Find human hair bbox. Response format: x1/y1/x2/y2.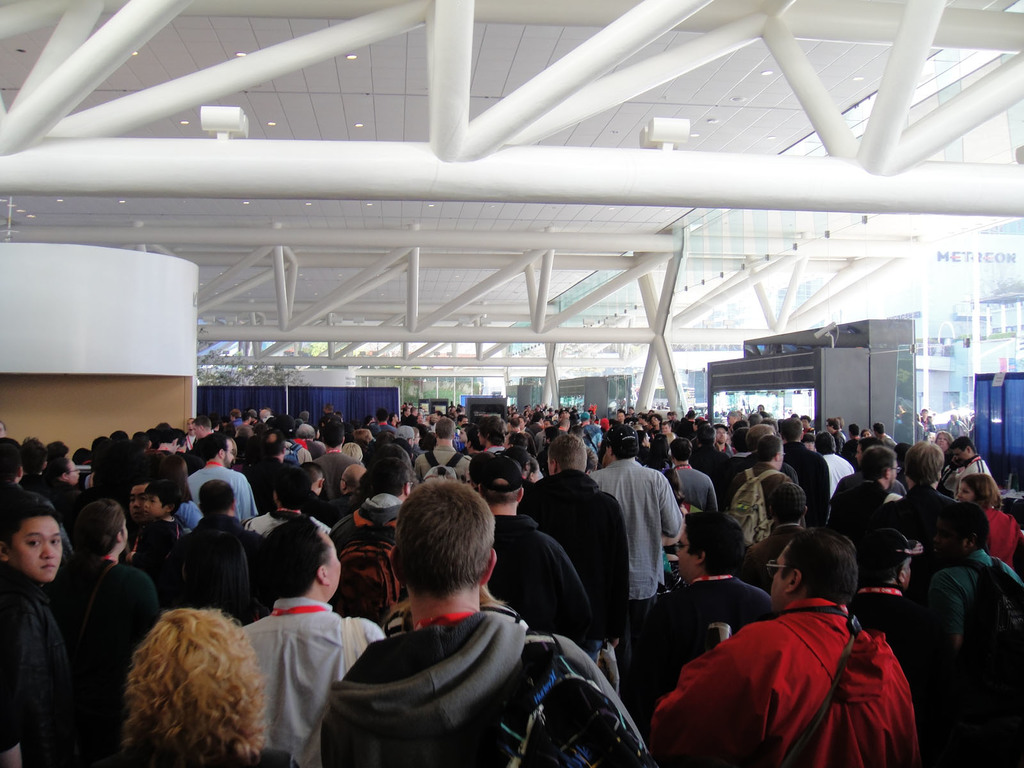
782/525/858/600.
